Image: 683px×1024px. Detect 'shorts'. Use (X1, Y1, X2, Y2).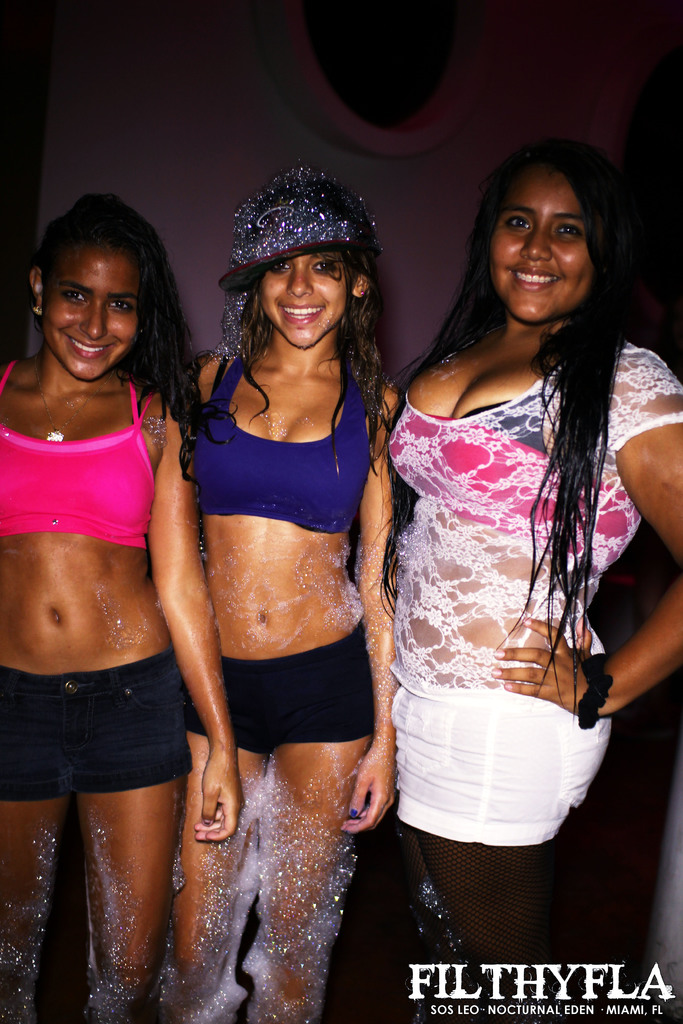
(388, 697, 611, 845).
